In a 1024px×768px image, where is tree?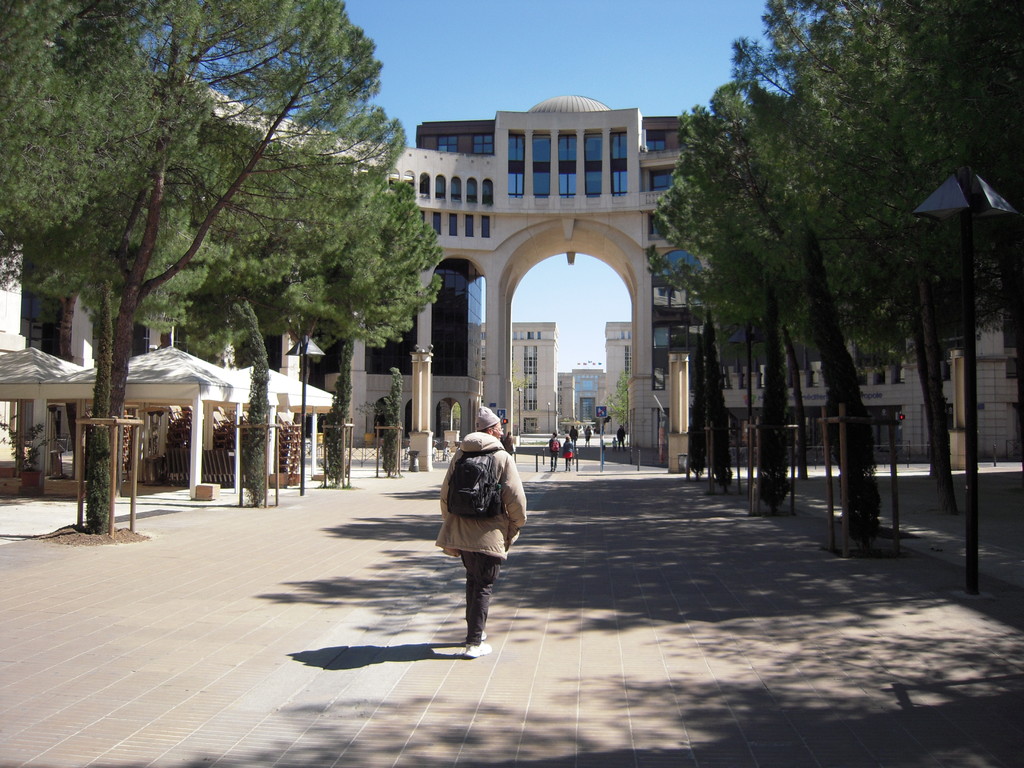
<box>805,227,888,554</box>.
